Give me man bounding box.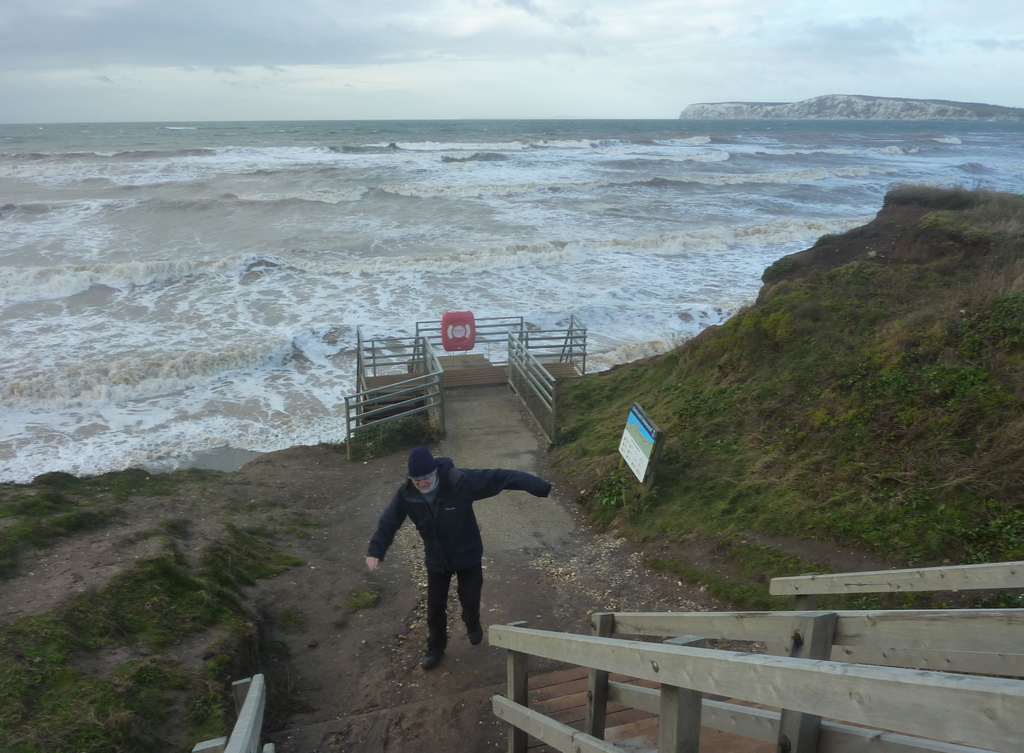
[left=366, top=451, right=554, bottom=674].
